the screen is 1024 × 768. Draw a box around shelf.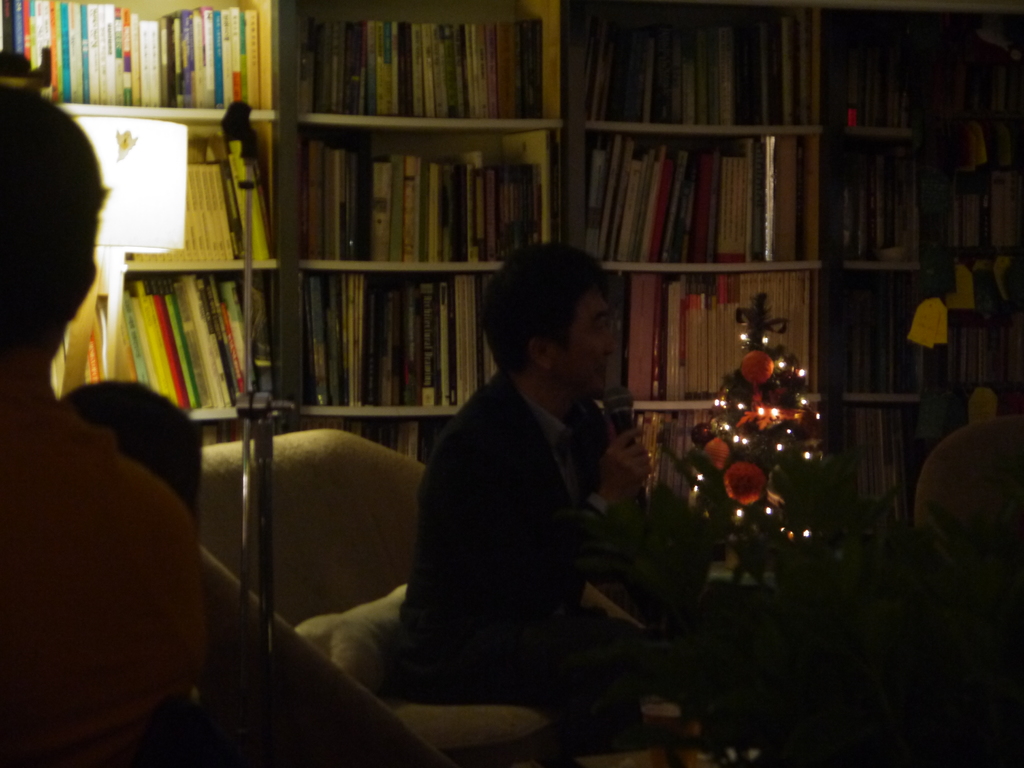
pyautogui.locateOnScreen(803, 271, 1023, 399).
